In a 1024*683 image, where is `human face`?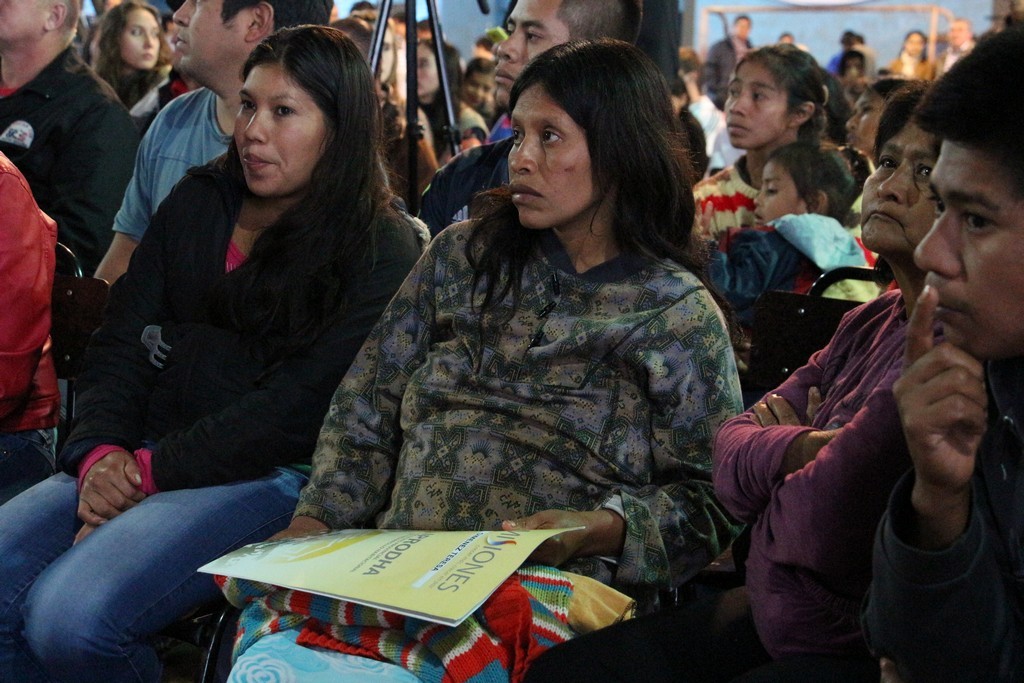
bbox=[511, 84, 588, 223].
